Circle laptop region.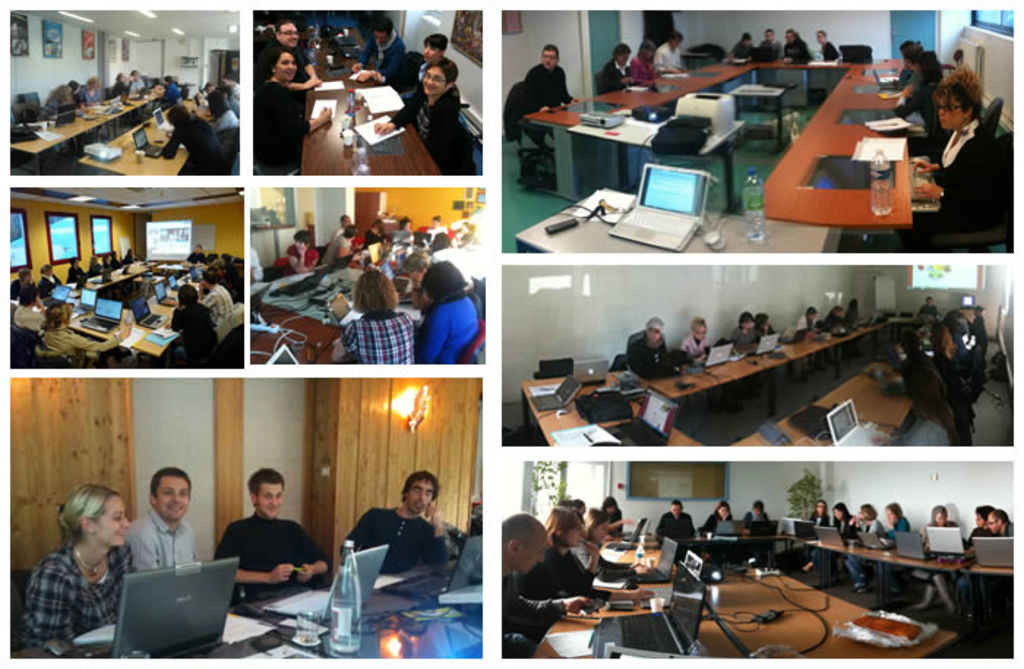
Region: [746,335,780,356].
